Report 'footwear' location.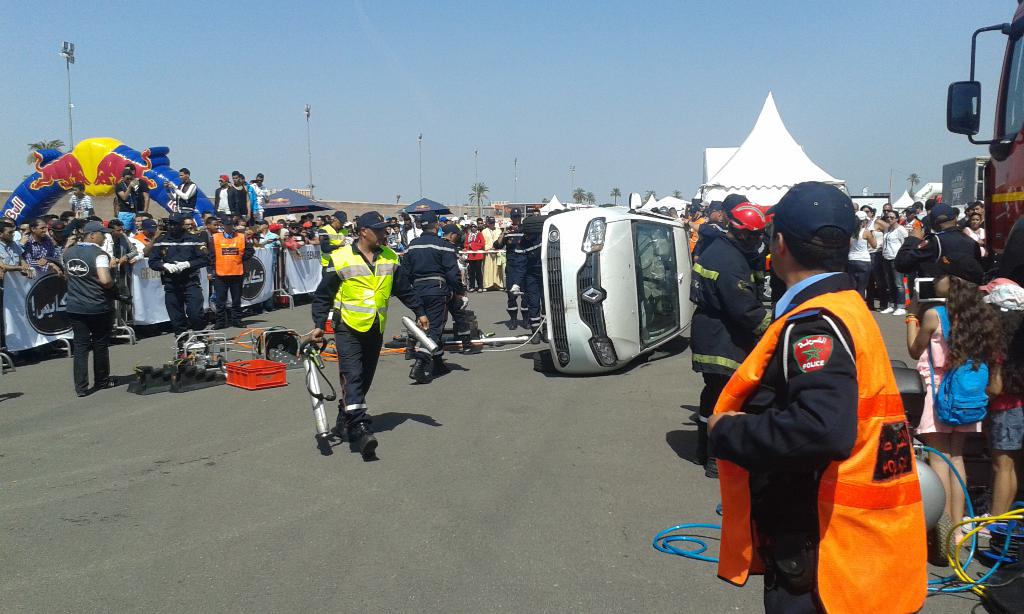
Report: [483,287,487,290].
